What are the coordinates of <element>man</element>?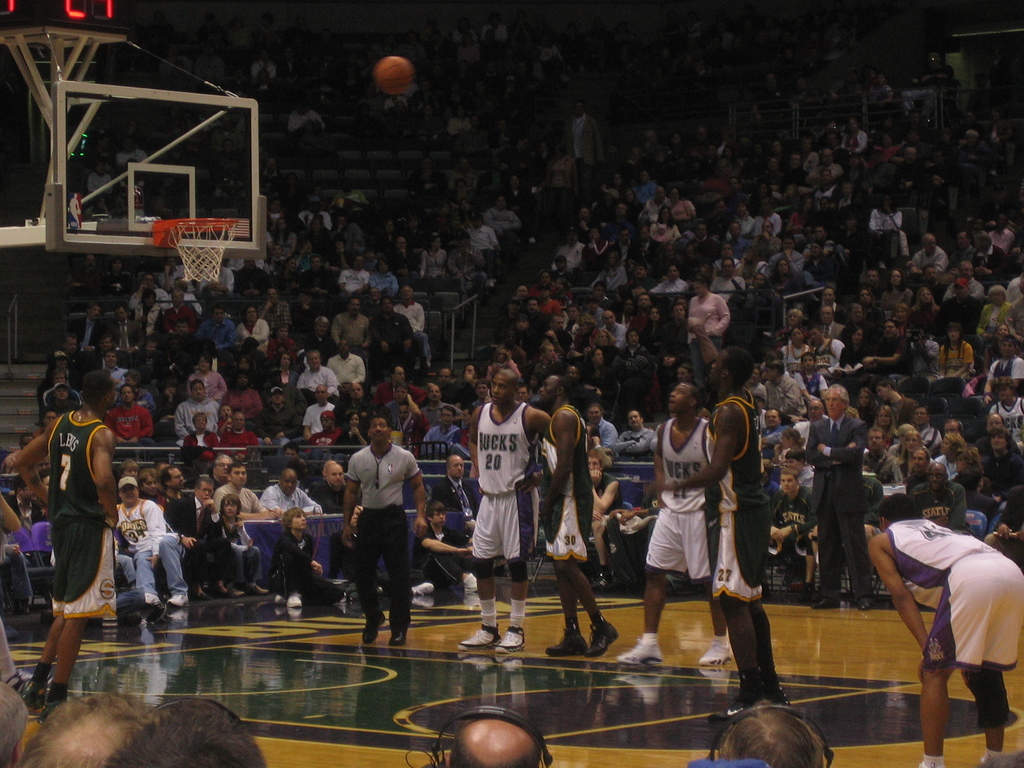
bbox(343, 414, 431, 647).
